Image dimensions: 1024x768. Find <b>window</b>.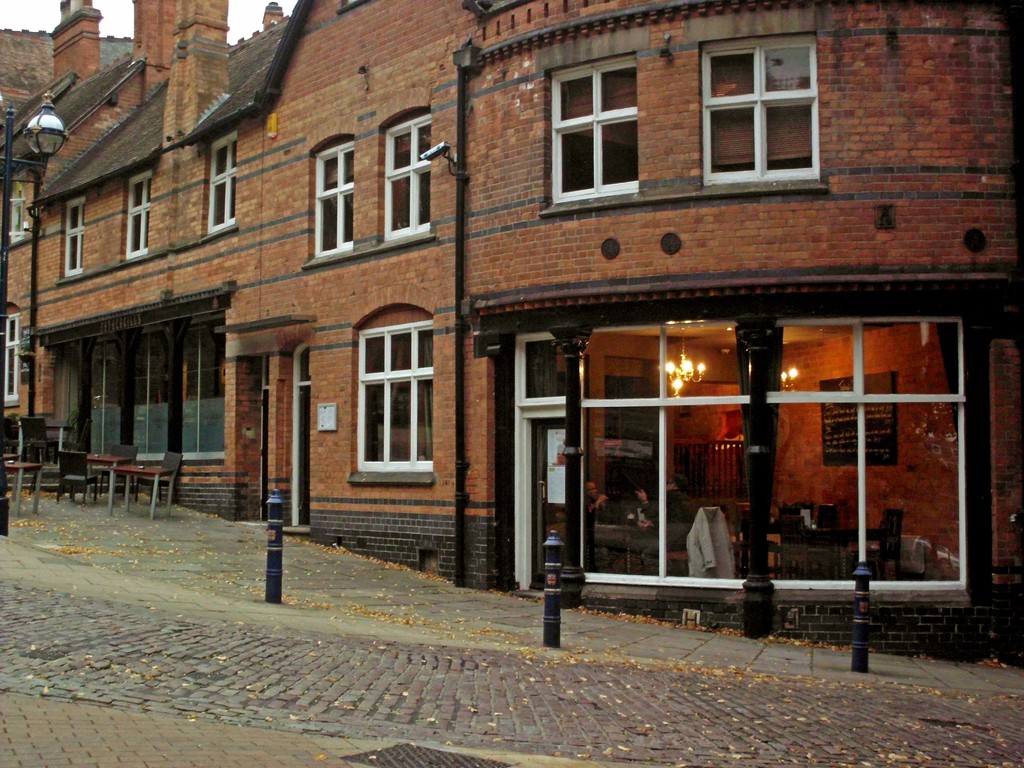
box(201, 131, 242, 236).
